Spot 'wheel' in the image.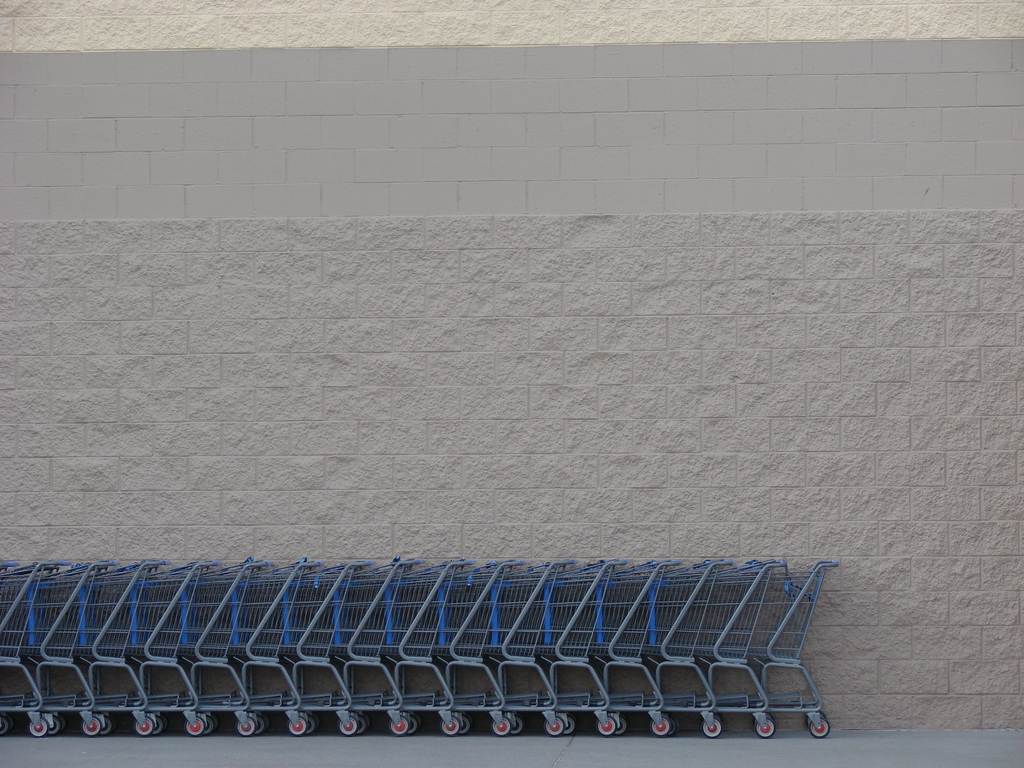
'wheel' found at bbox(504, 718, 521, 734).
